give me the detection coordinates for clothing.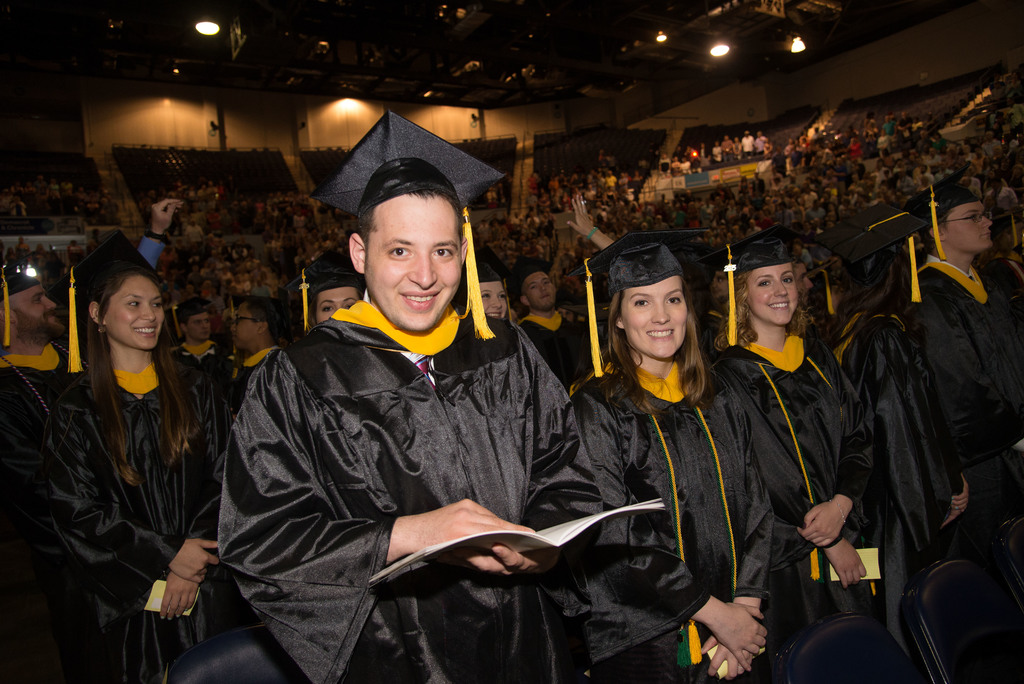
x1=515 y1=311 x2=596 y2=401.
